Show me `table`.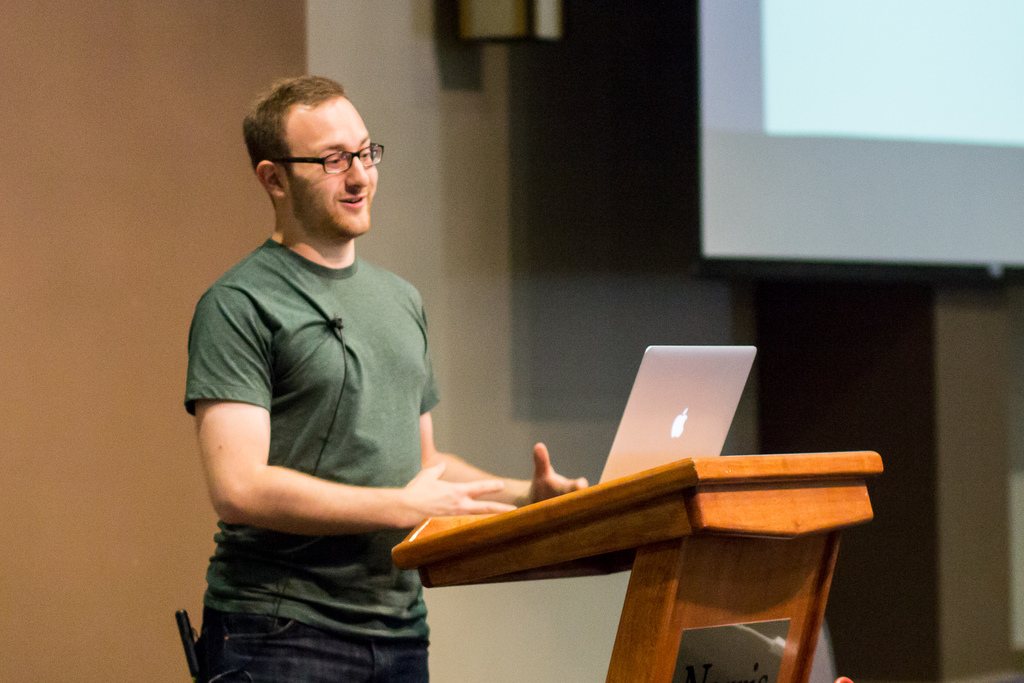
`table` is here: <bbox>387, 442, 890, 682</bbox>.
